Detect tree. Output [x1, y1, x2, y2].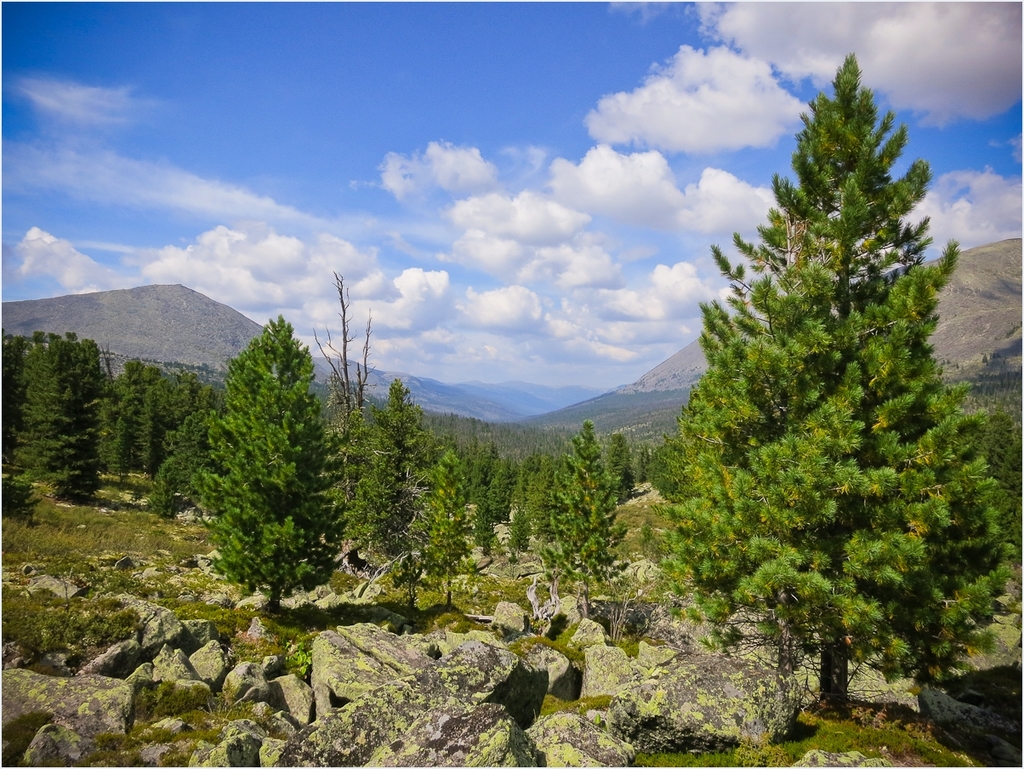
[522, 460, 536, 527].
